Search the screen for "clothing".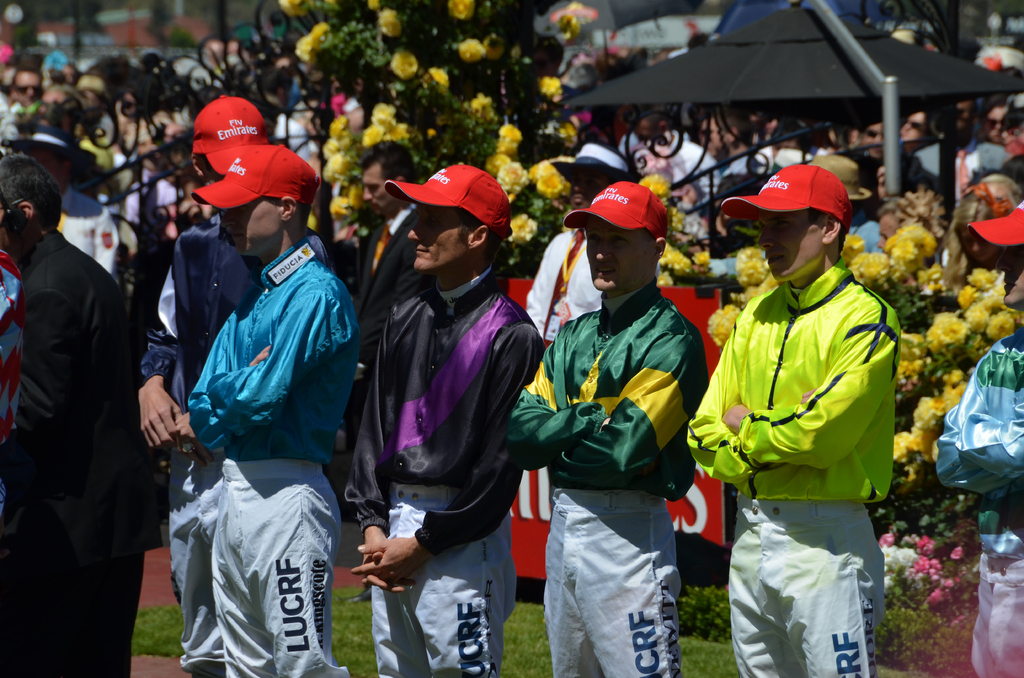
Found at (504,282,708,677).
